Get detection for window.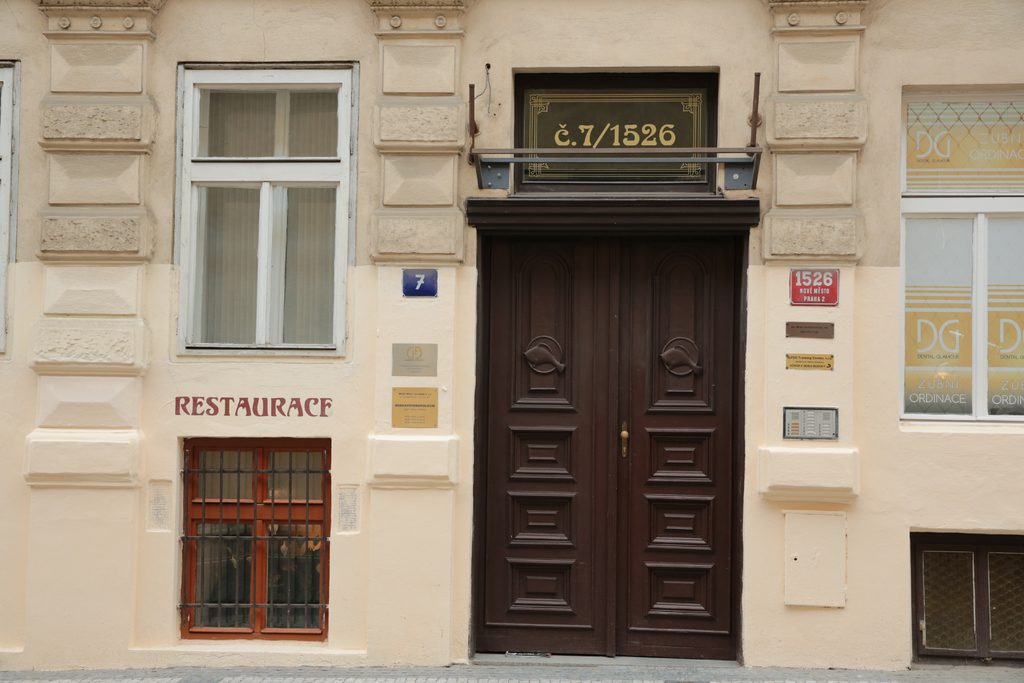
Detection: (x1=176, y1=436, x2=333, y2=646).
